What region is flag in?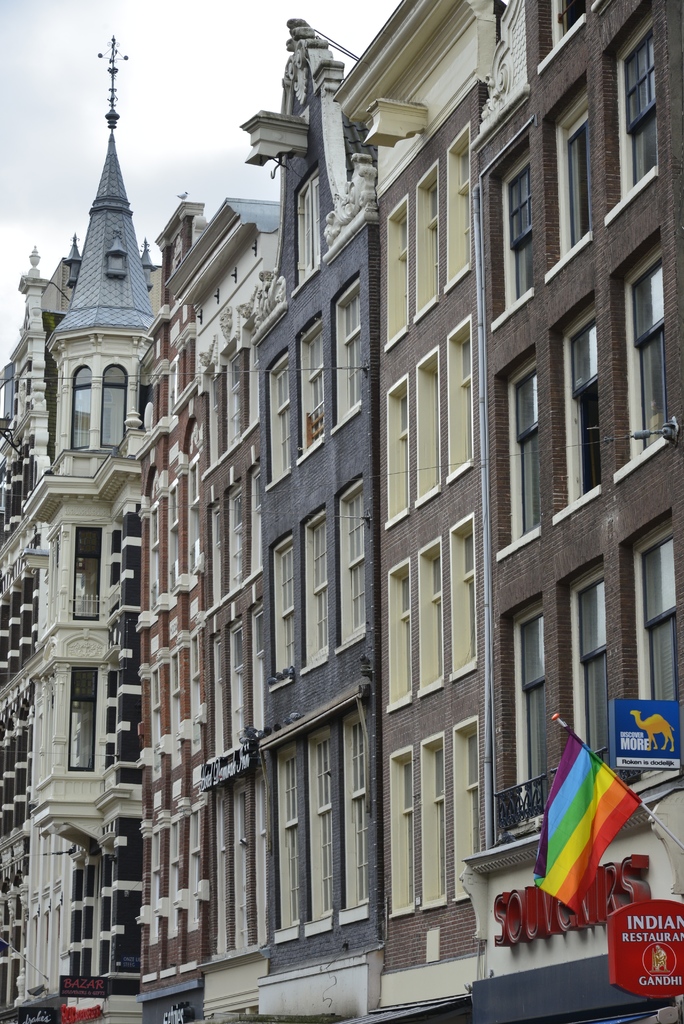
left=539, top=718, right=660, bottom=932.
